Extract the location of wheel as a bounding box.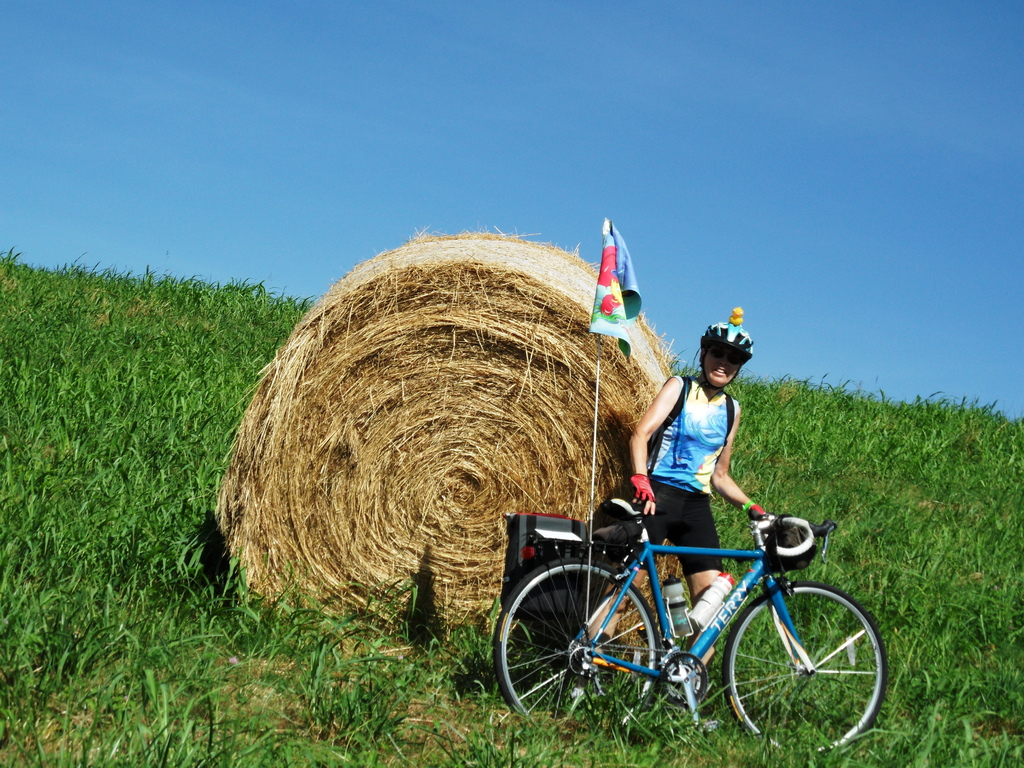
(left=726, top=600, right=877, bottom=740).
